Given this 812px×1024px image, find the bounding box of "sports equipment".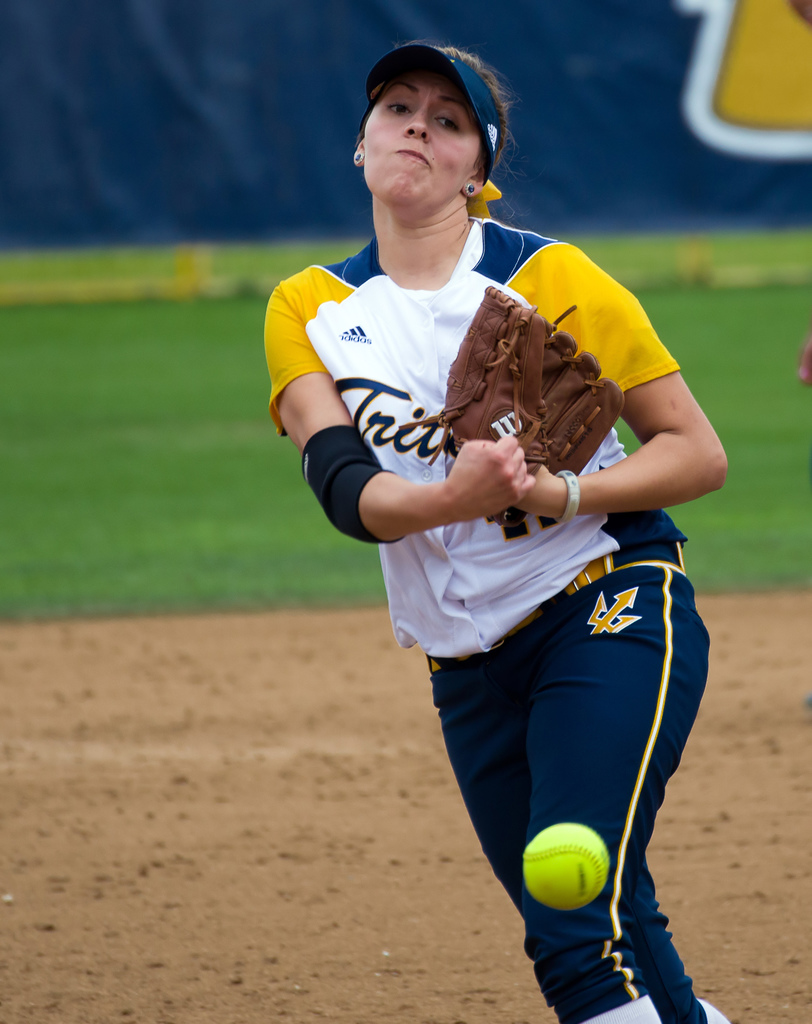
box(399, 283, 635, 545).
